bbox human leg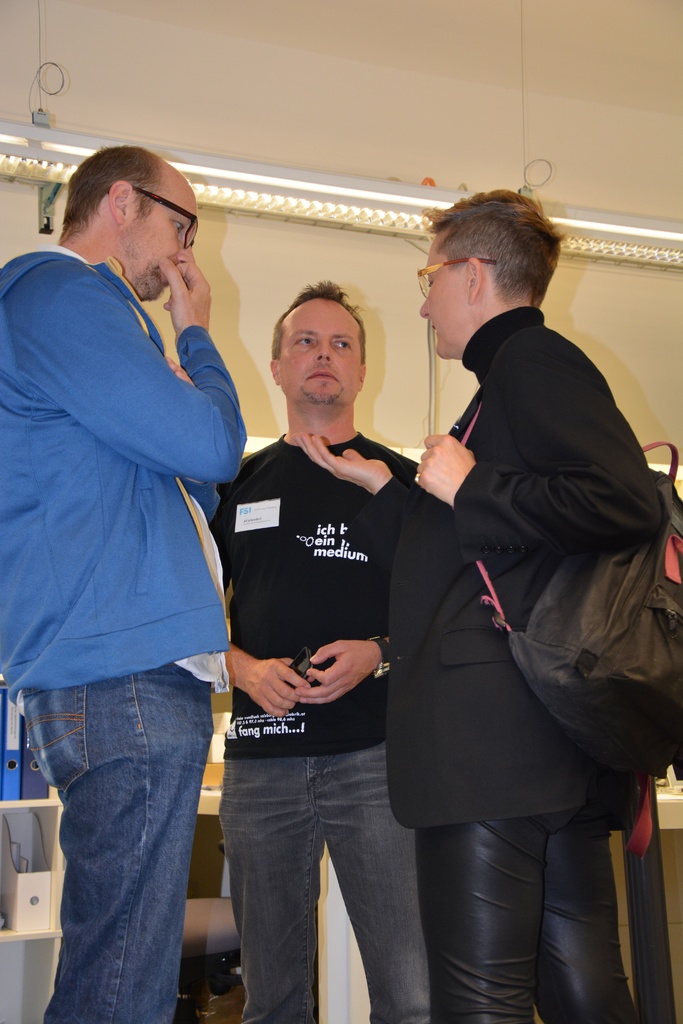
left=413, top=705, right=530, bottom=1023
